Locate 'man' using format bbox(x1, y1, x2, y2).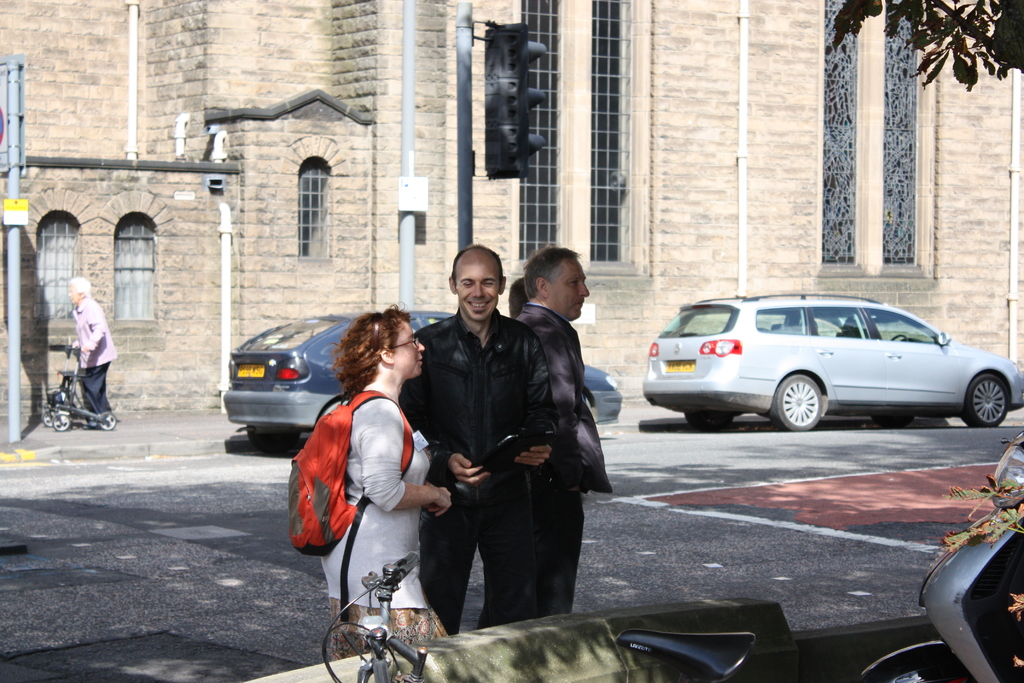
bbox(72, 276, 113, 415).
